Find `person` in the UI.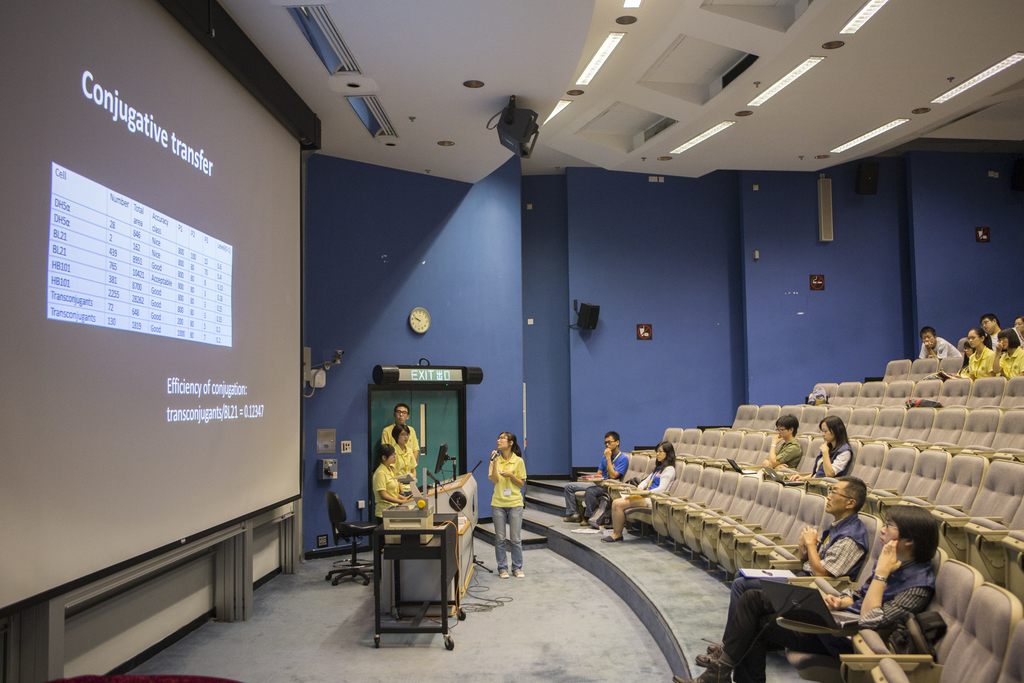
UI element at detection(371, 442, 414, 520).
